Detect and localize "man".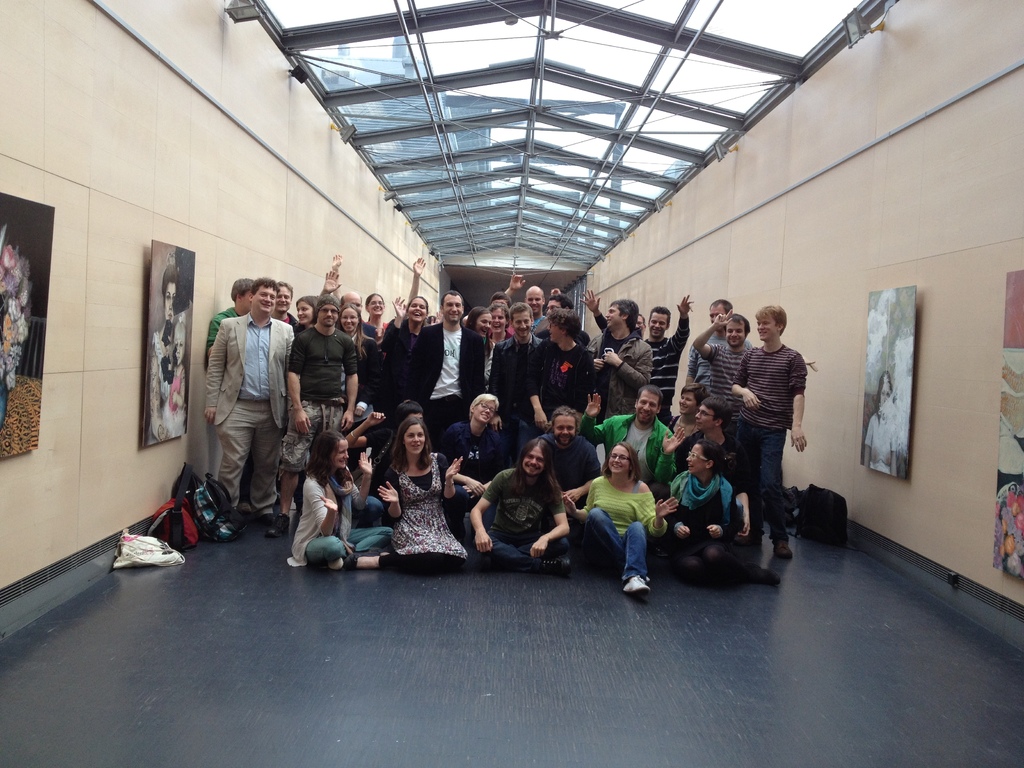
Localized at region(272, 280, 300, 329).
